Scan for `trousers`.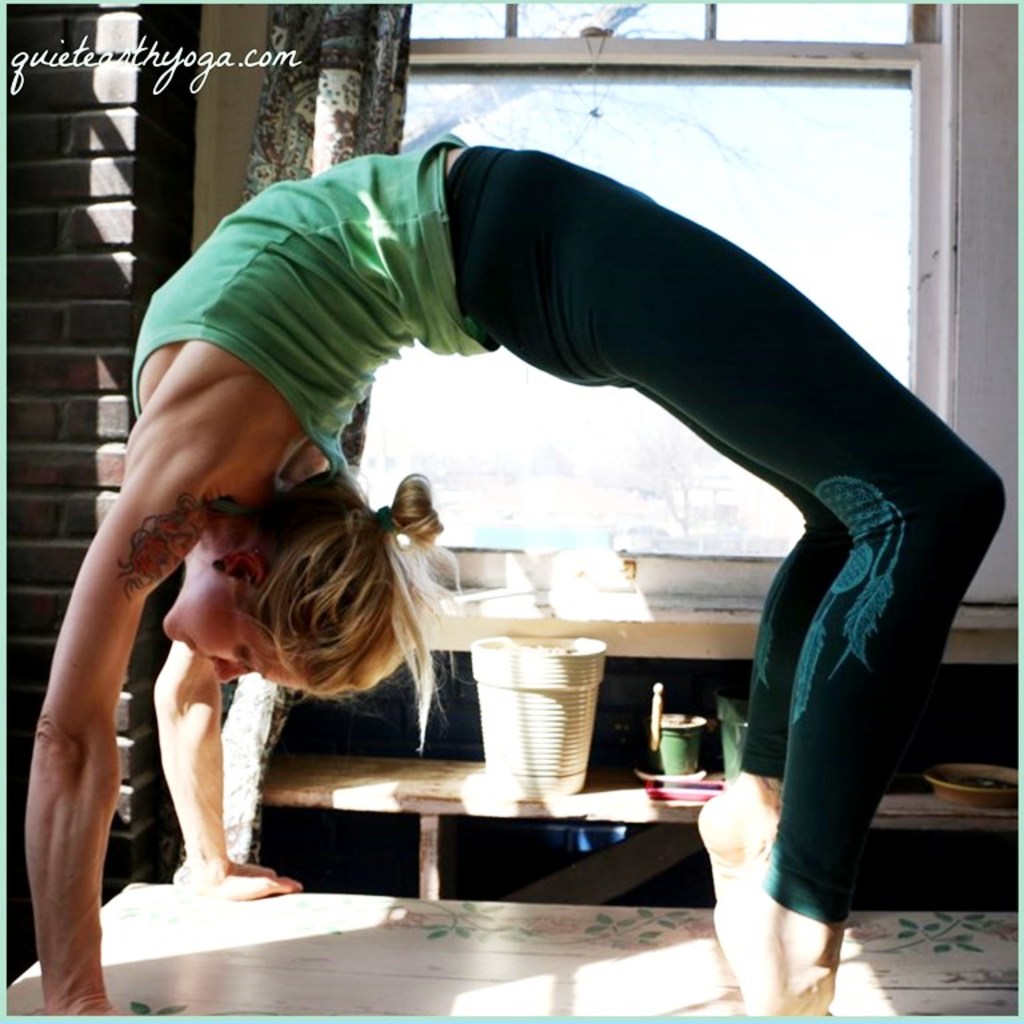
Scan result: BBox(444, 135, 1004, 920).
